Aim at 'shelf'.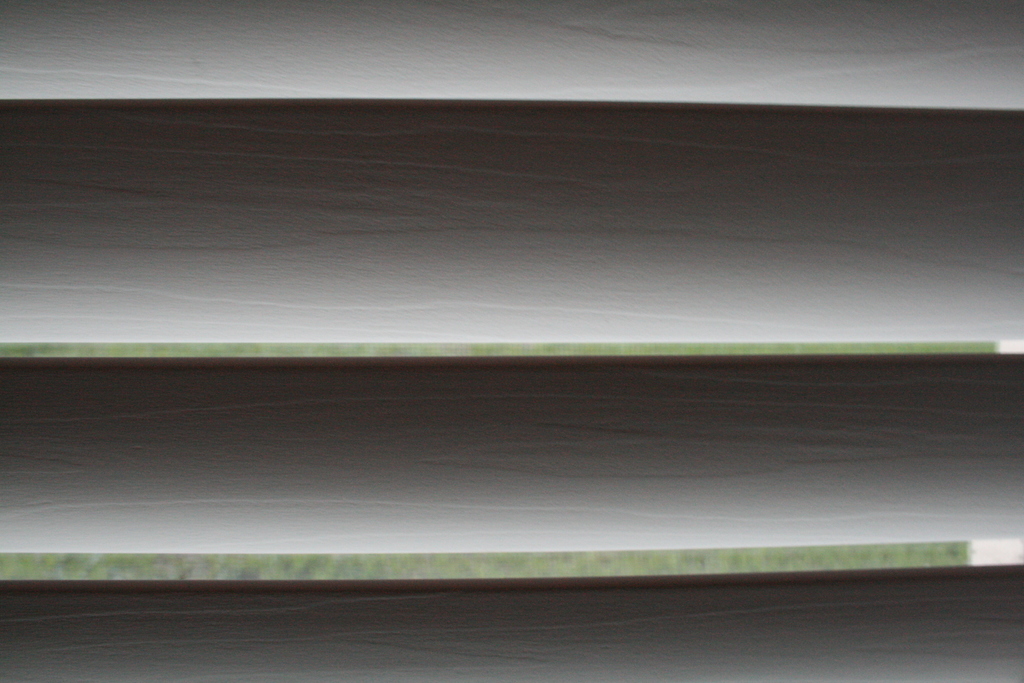
Aimed at (x1=0, y1=350, x2=1023, y2=585).
